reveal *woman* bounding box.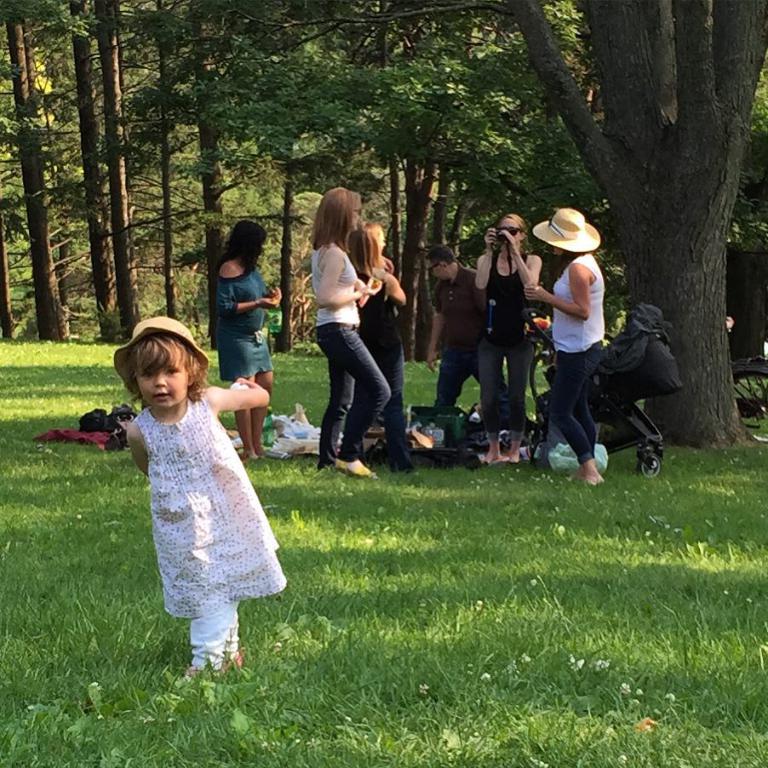
Revealed: box(201, 218, 289, 465).
